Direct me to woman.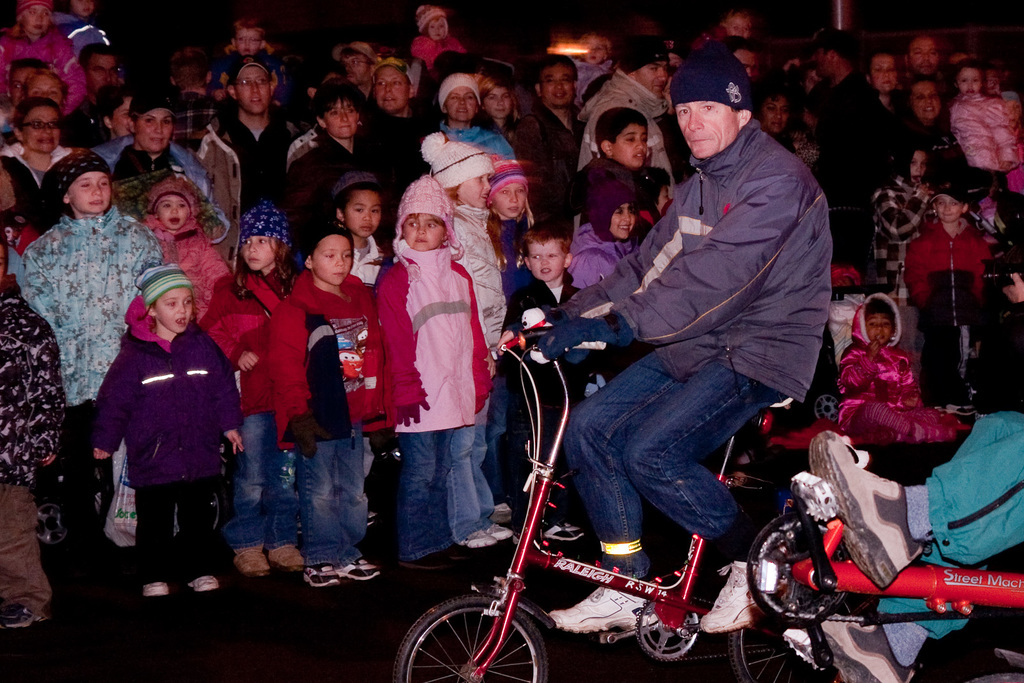
Direction: (x1=835, y1=288, x2=950, y2=483).
